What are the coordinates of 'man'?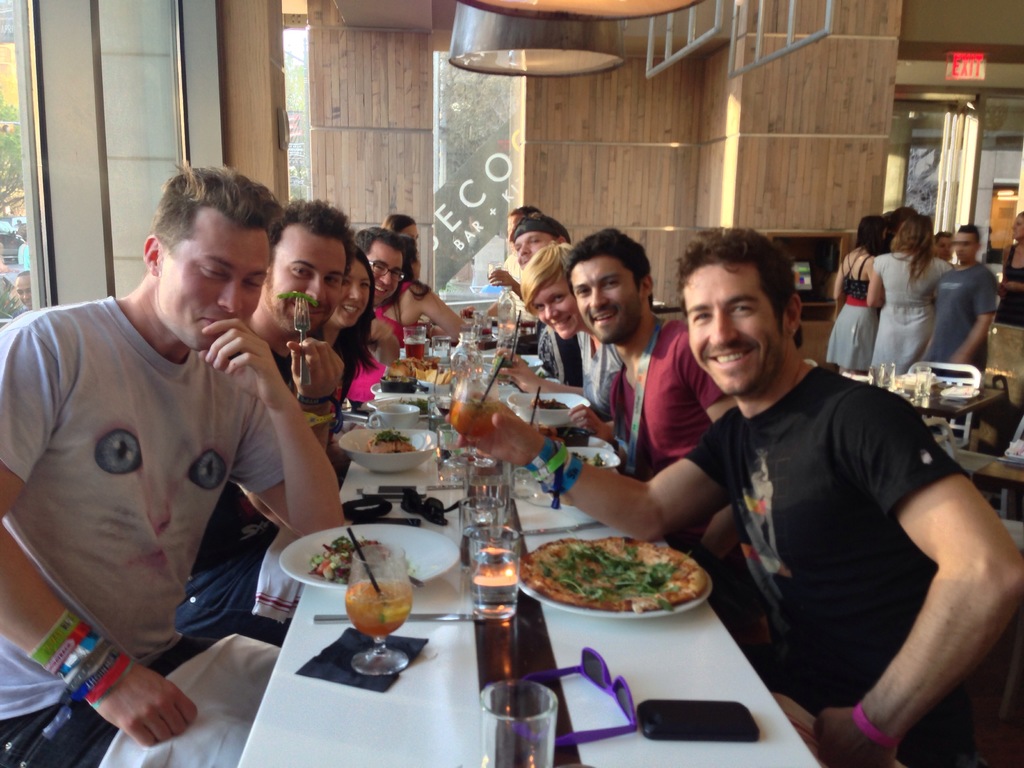
{"left": 0, "top": 159, "right": 346, "bottom": 767}.
